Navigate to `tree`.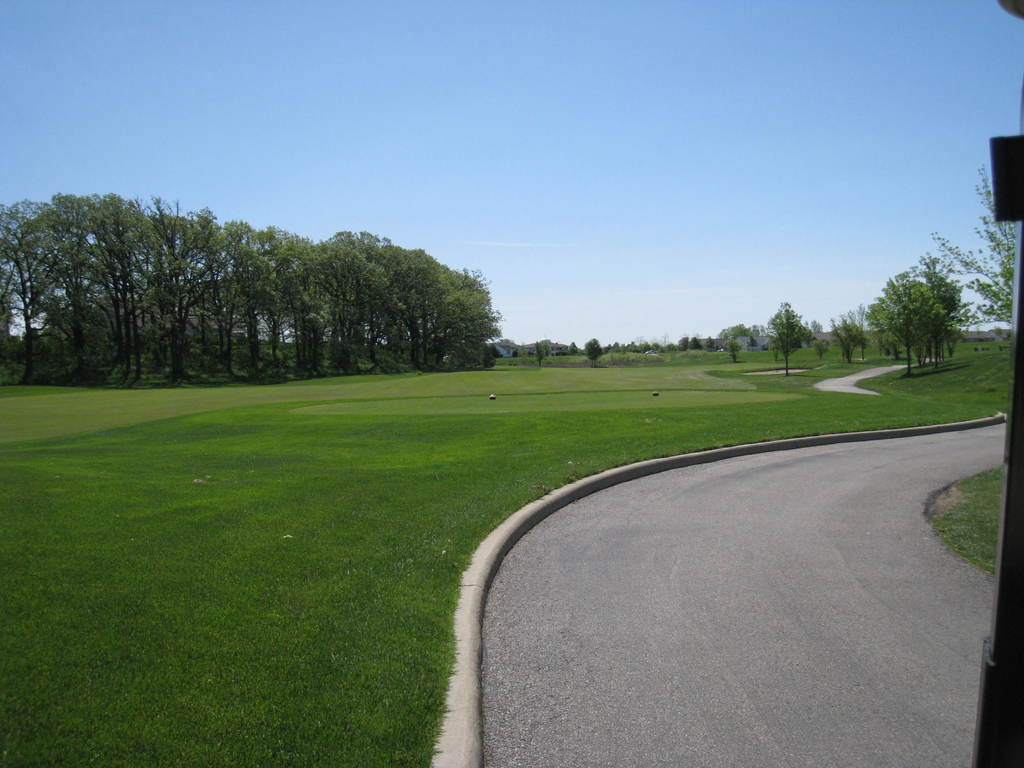
Navigation target: <bbox>765, 302, 813, 375</bbox>.
